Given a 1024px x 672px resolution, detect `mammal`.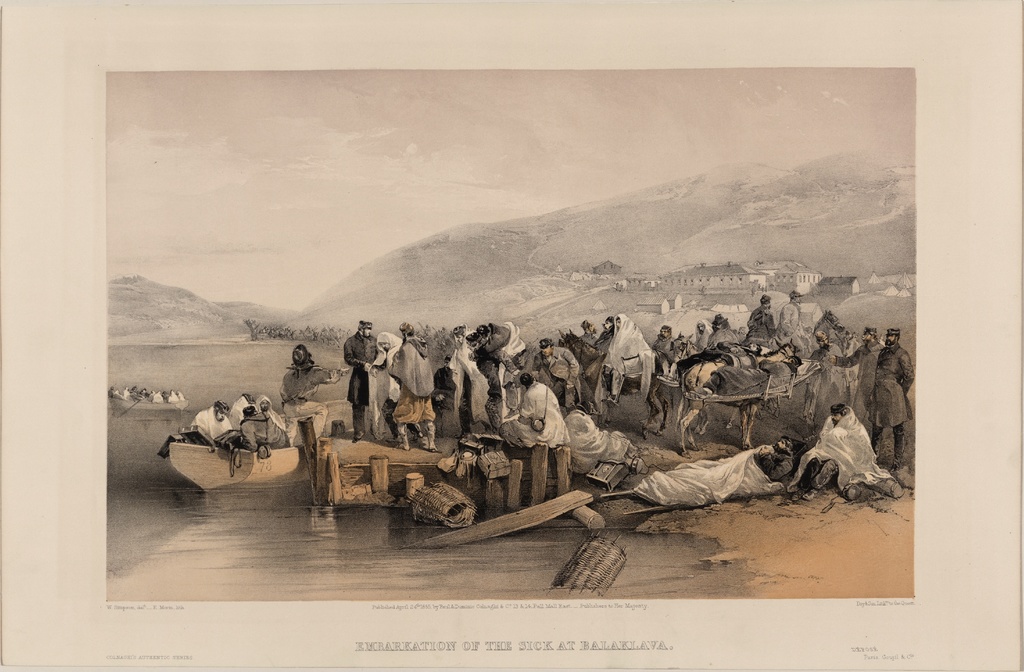
796,403,897,508.
